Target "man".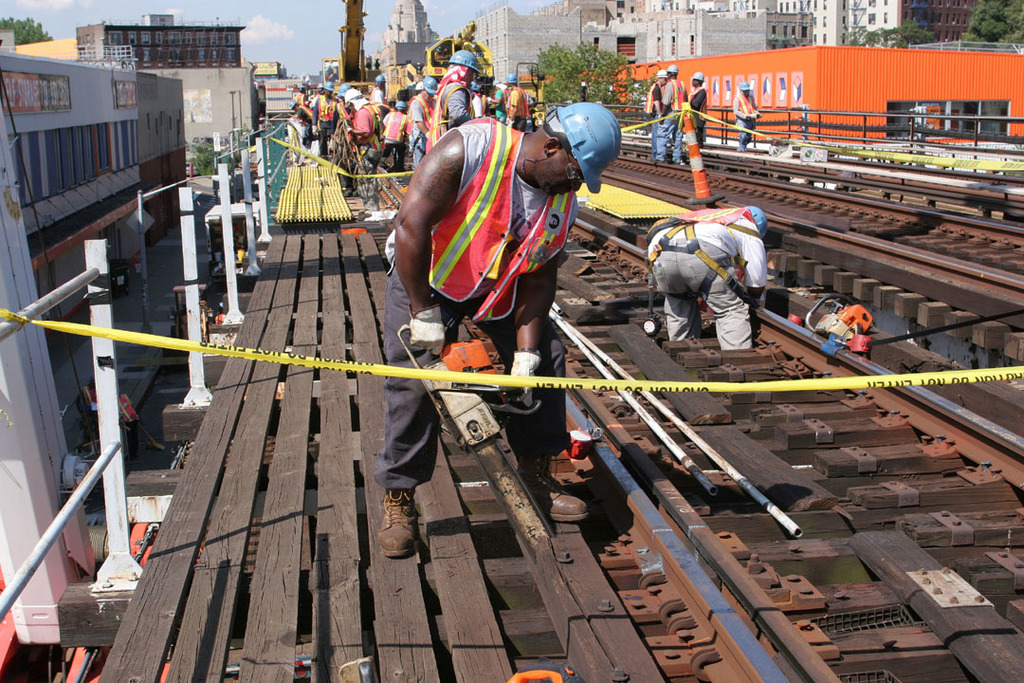
Target region: region(683, 69, 709, 153).
